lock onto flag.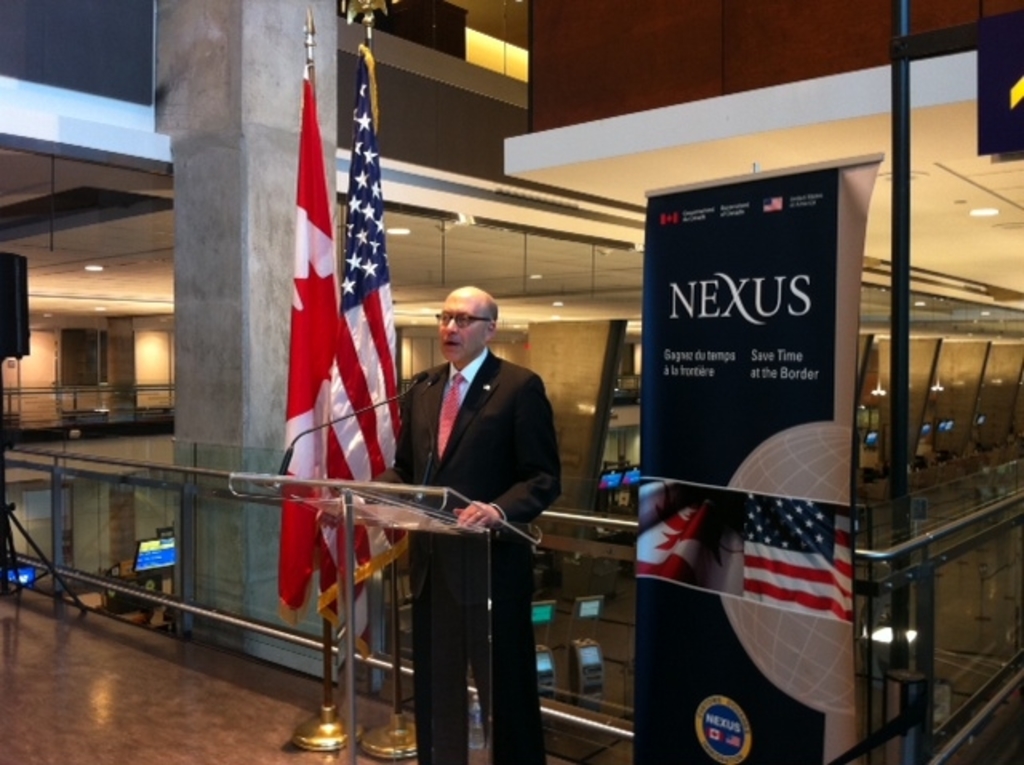
Locked: BBox(626, 509, 714, 573).
